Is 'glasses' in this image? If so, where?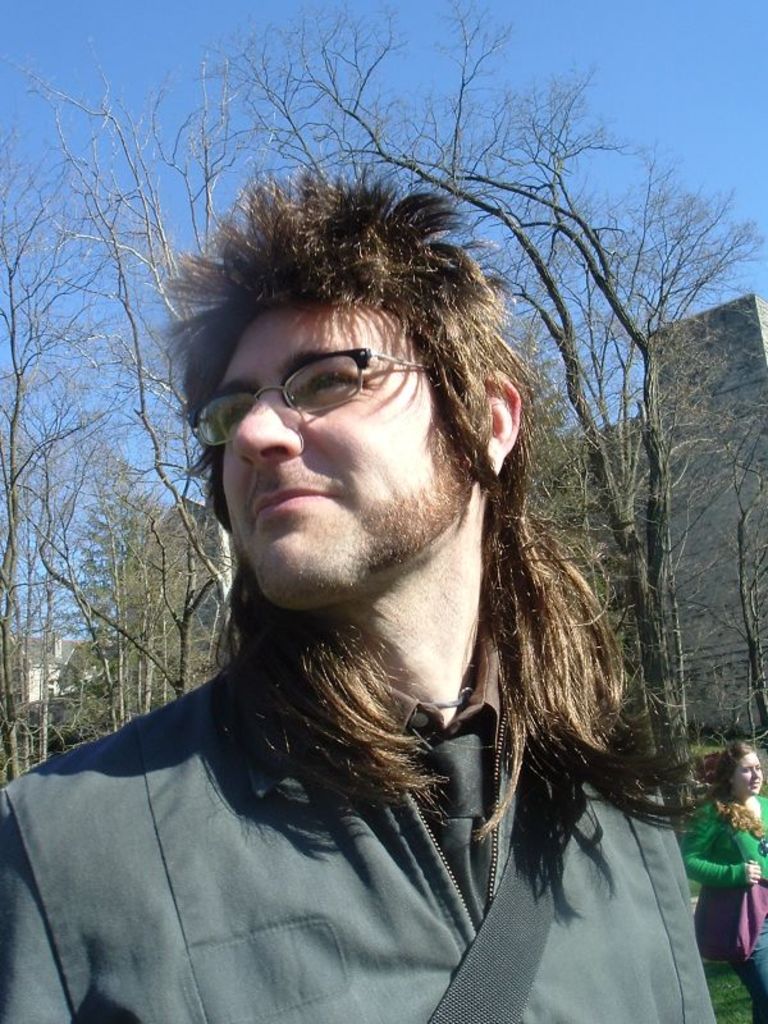
Yes, at bbox=(184, 339, 443, 429).
